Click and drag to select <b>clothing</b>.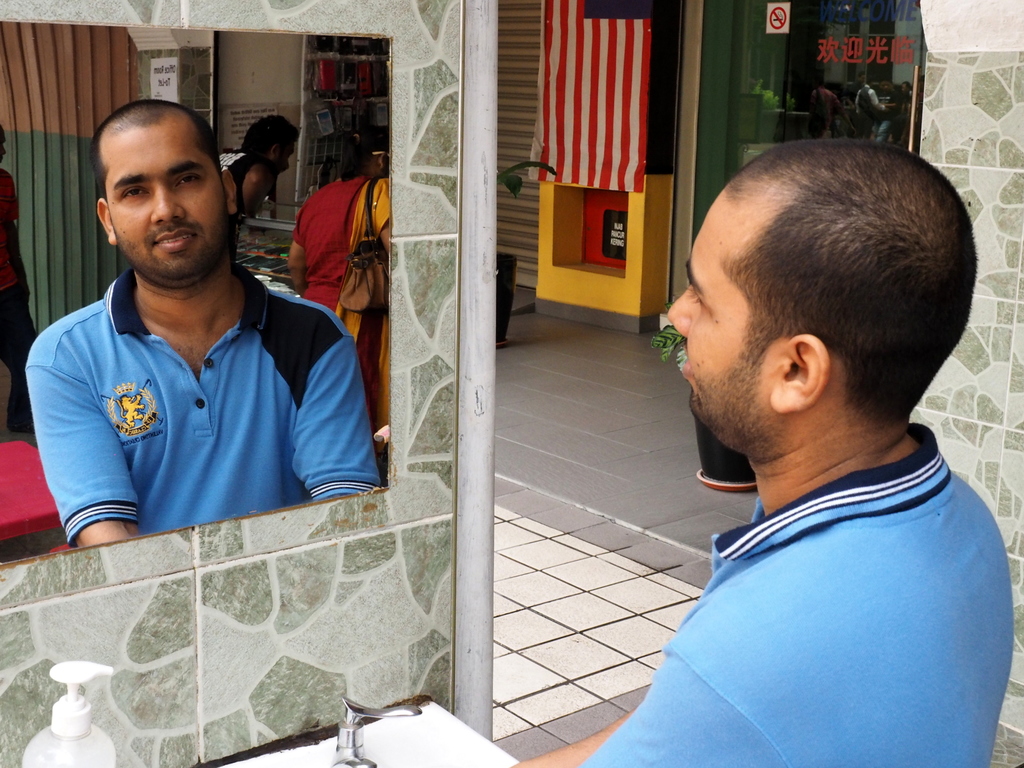
Selection: <bbox>20, 220, 377, 547</bbox>.
